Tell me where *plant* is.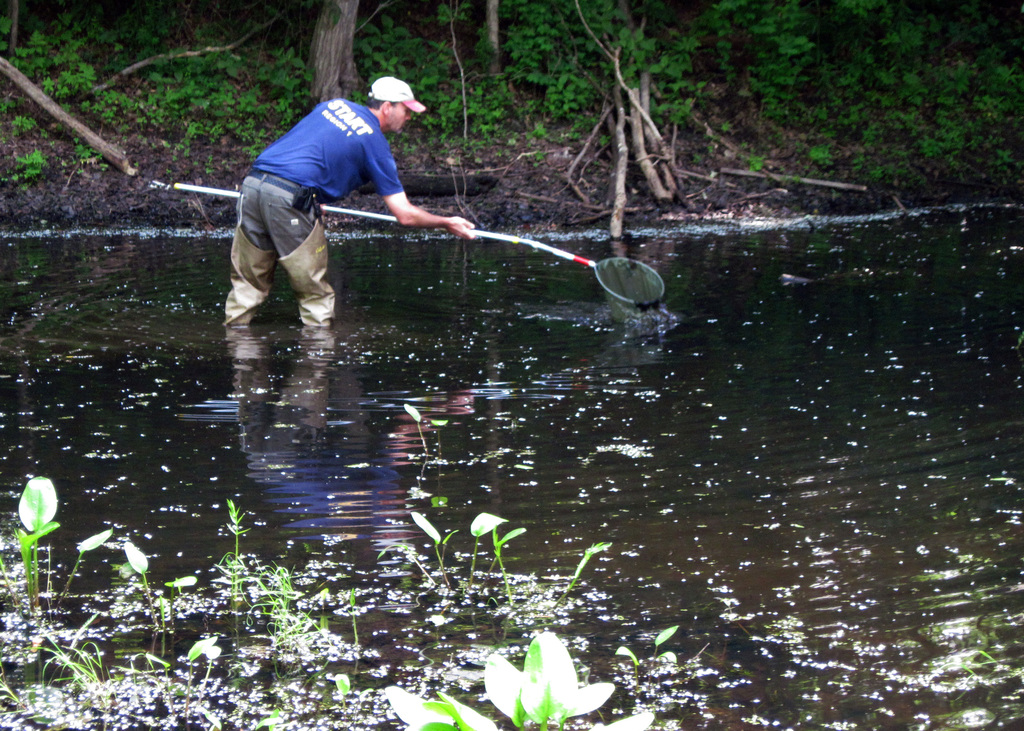
*plant* is at bbox(409, 488, 467, 582).
